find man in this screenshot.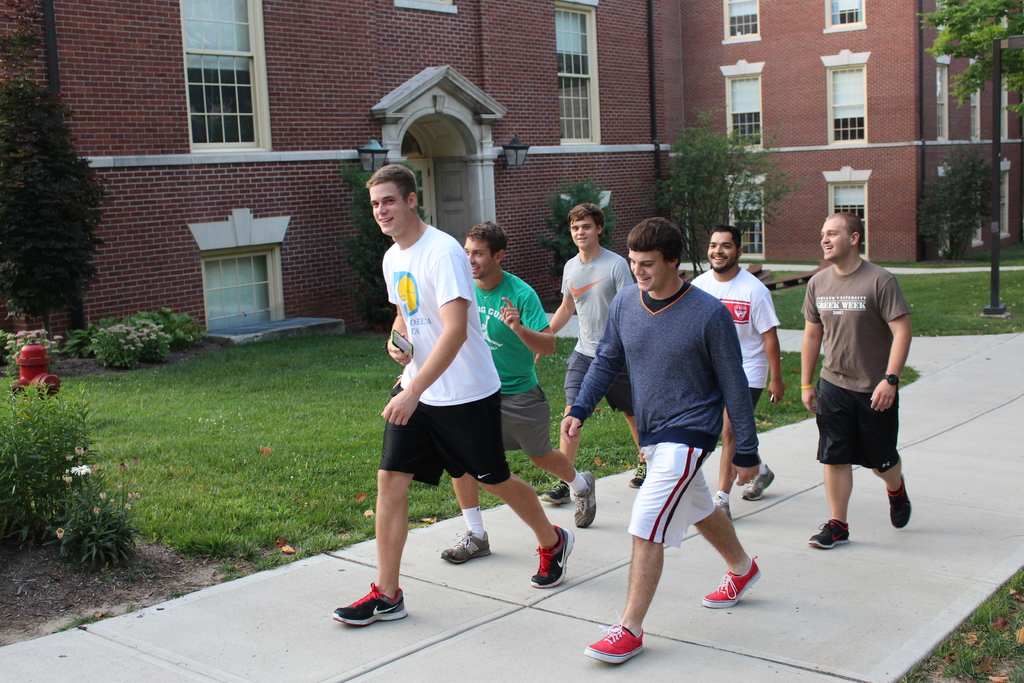
The bounding box for man is {"x1": 535, "y1": 204, "x2": 645, "y2": 504}.
